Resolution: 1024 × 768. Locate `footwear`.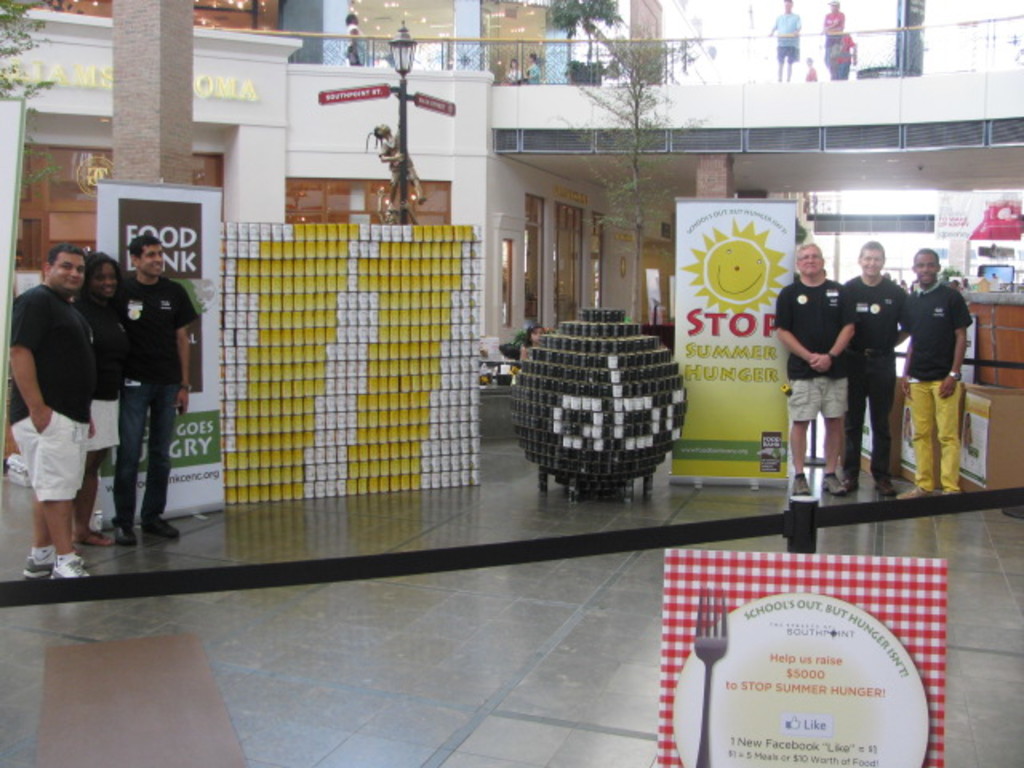
<box>112,522,138,549</box>.
